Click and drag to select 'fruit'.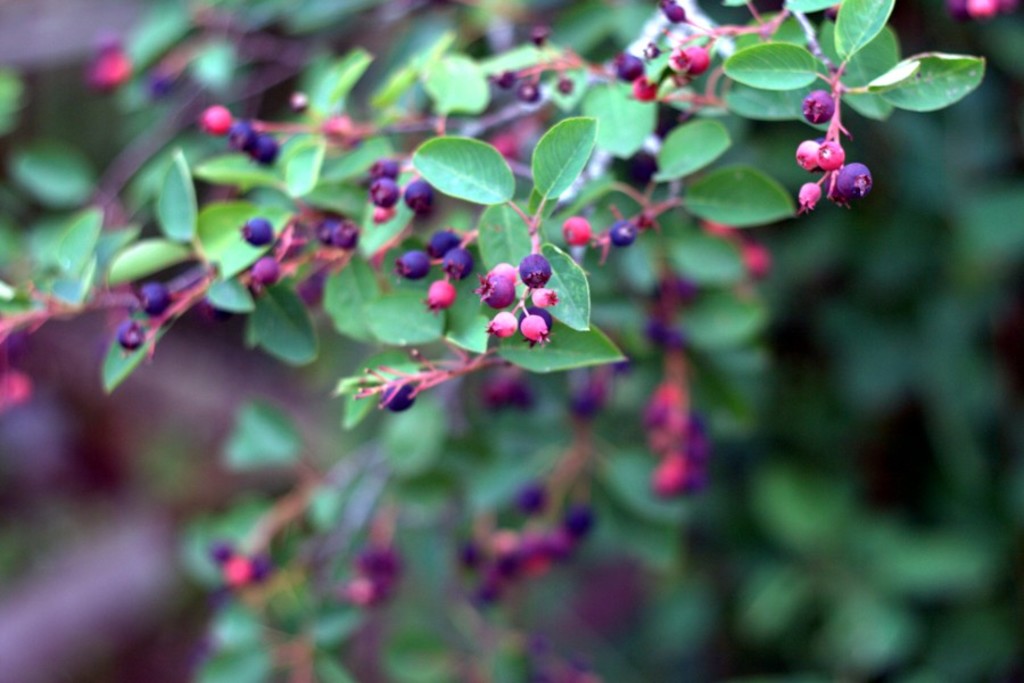
Selection: <box>743,249,771,273</box>.
